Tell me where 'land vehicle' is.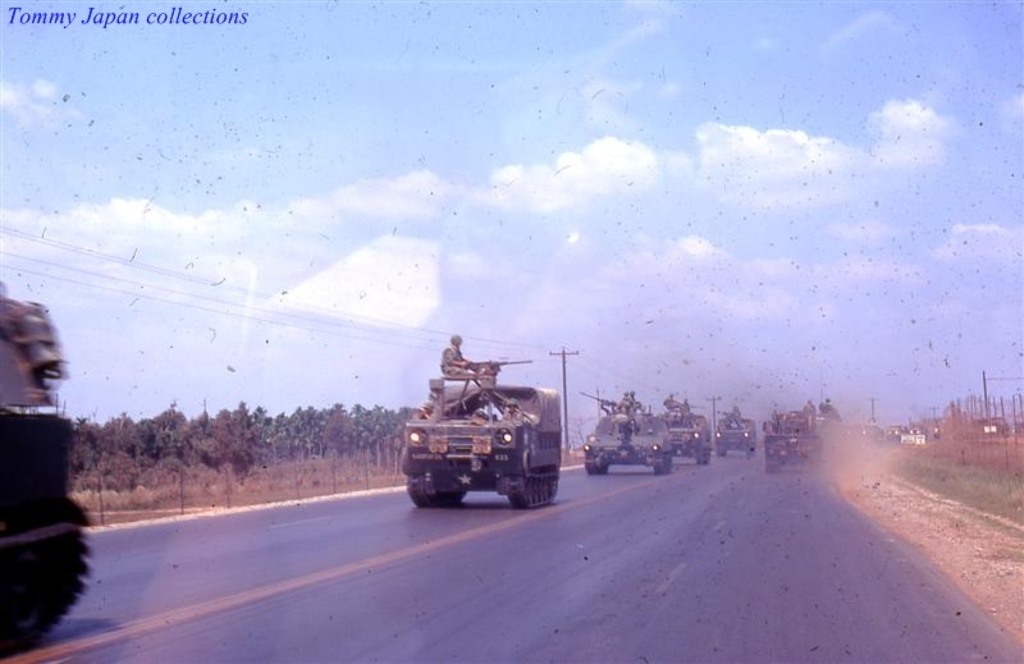
'land vehicle' is at 0,278,96,658.
